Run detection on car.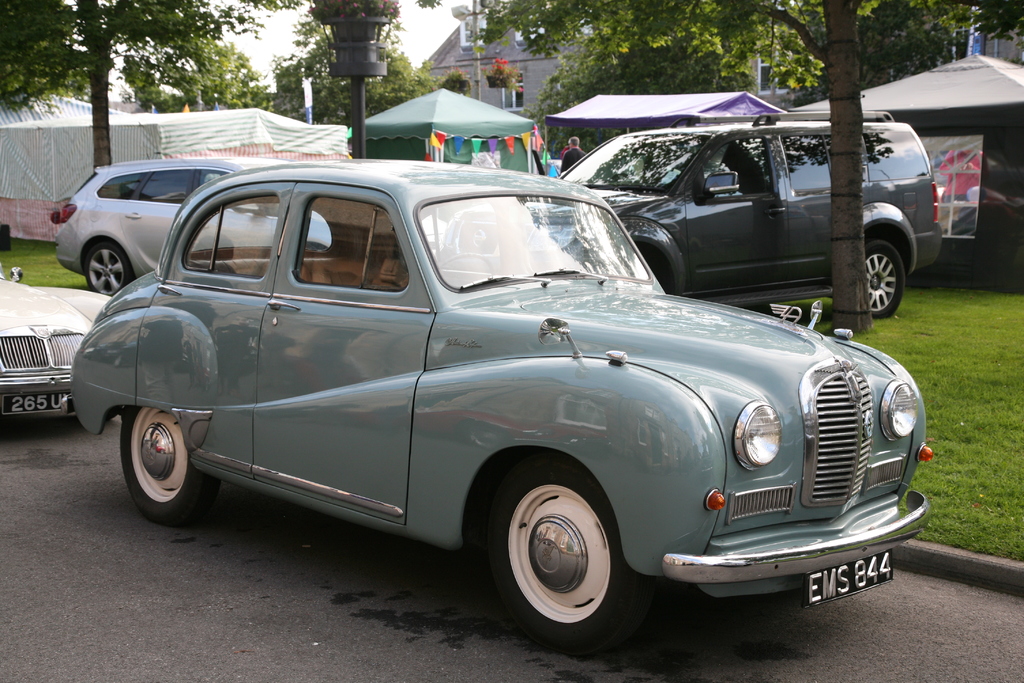
Result: <box>61,161,940,652</box>.
